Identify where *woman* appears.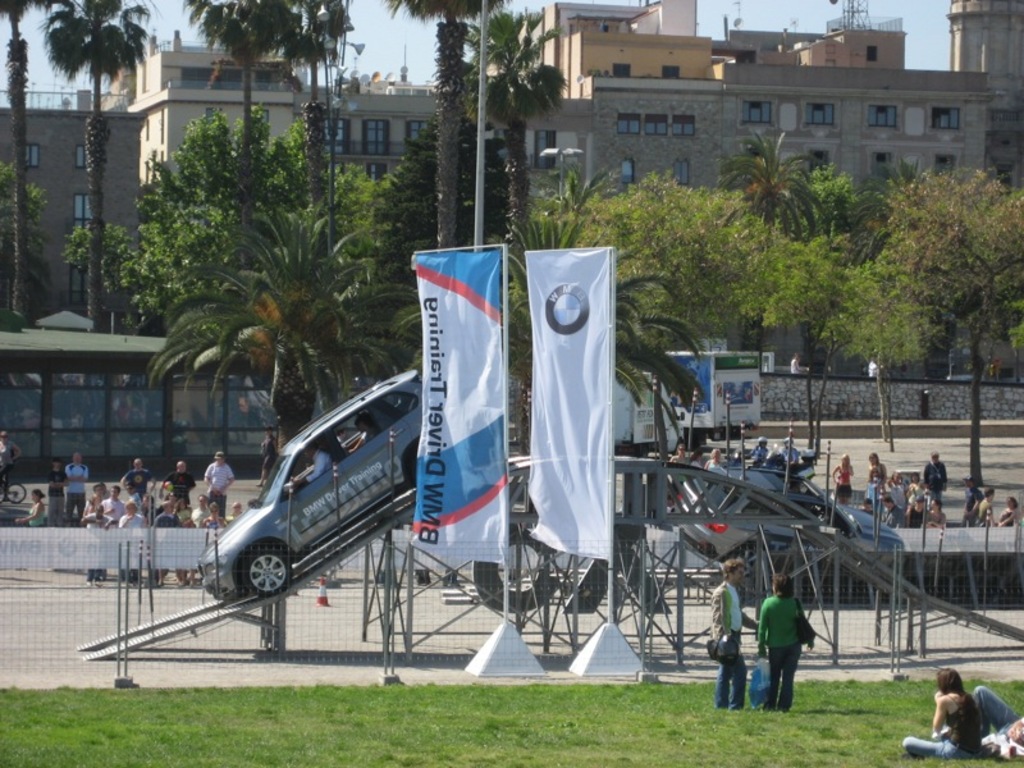
Appears at (868, 453, 886, 484).
